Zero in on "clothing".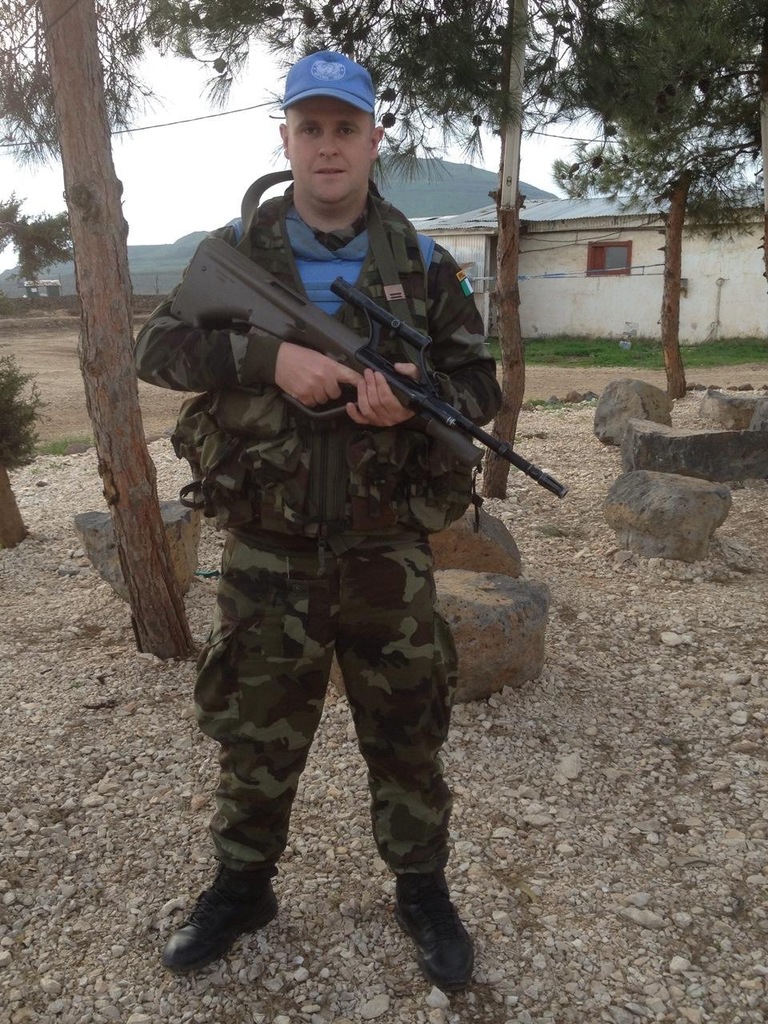
Zeroed in: crop(131, 91, 543, 882).
